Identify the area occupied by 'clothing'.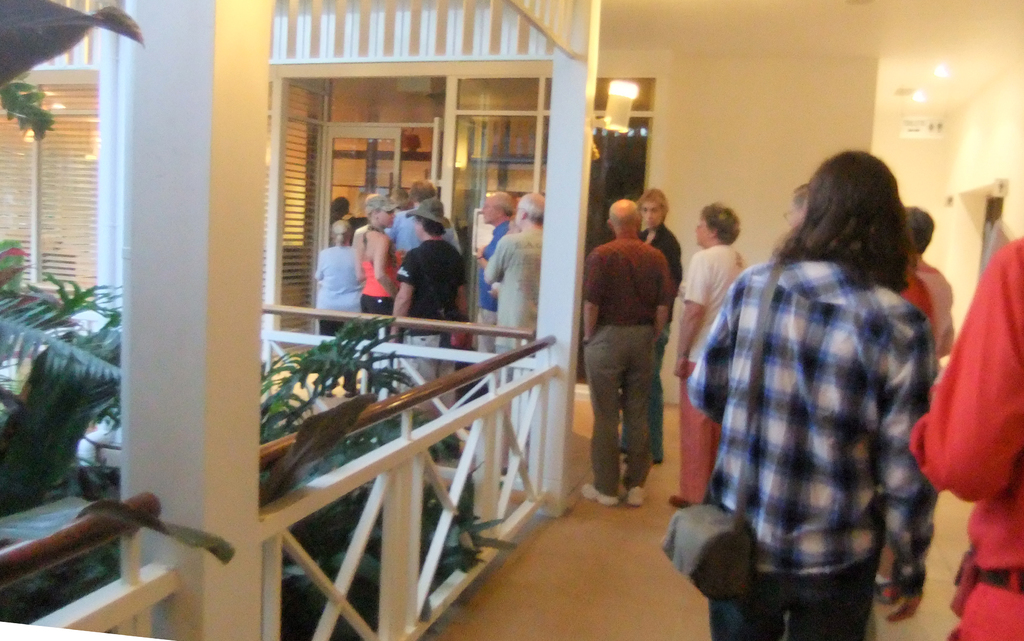
Area: bbox=[682, 240, 742, 377].
